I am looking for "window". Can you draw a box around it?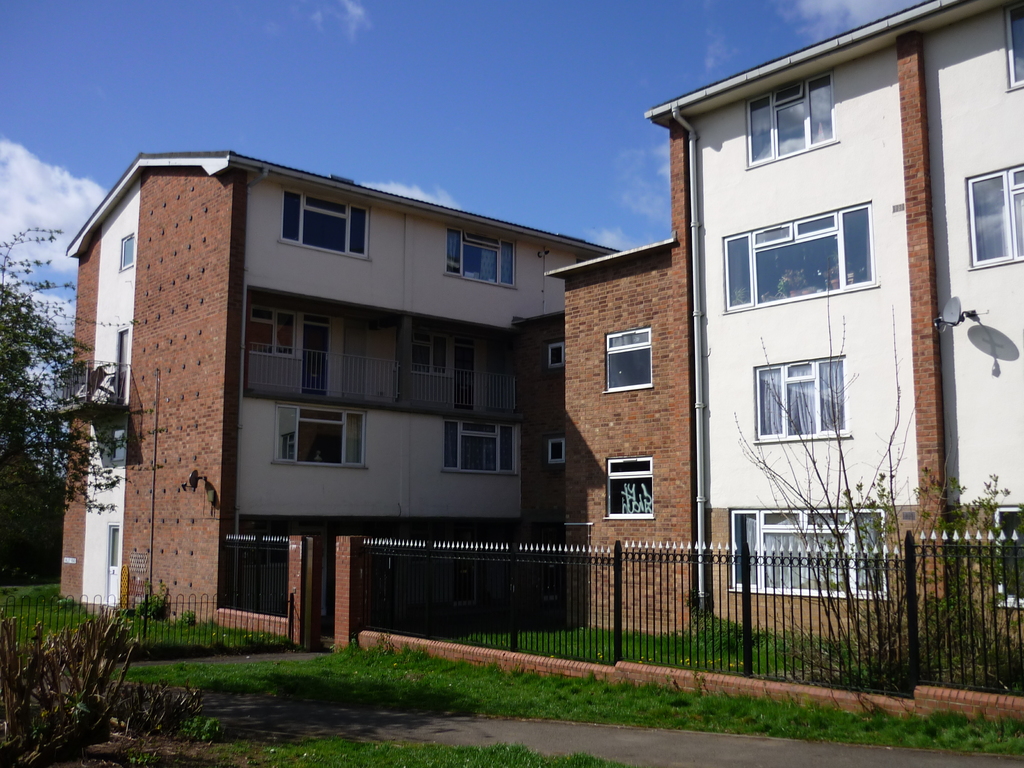
Sure, the bounding box is (551,439,566,467).
